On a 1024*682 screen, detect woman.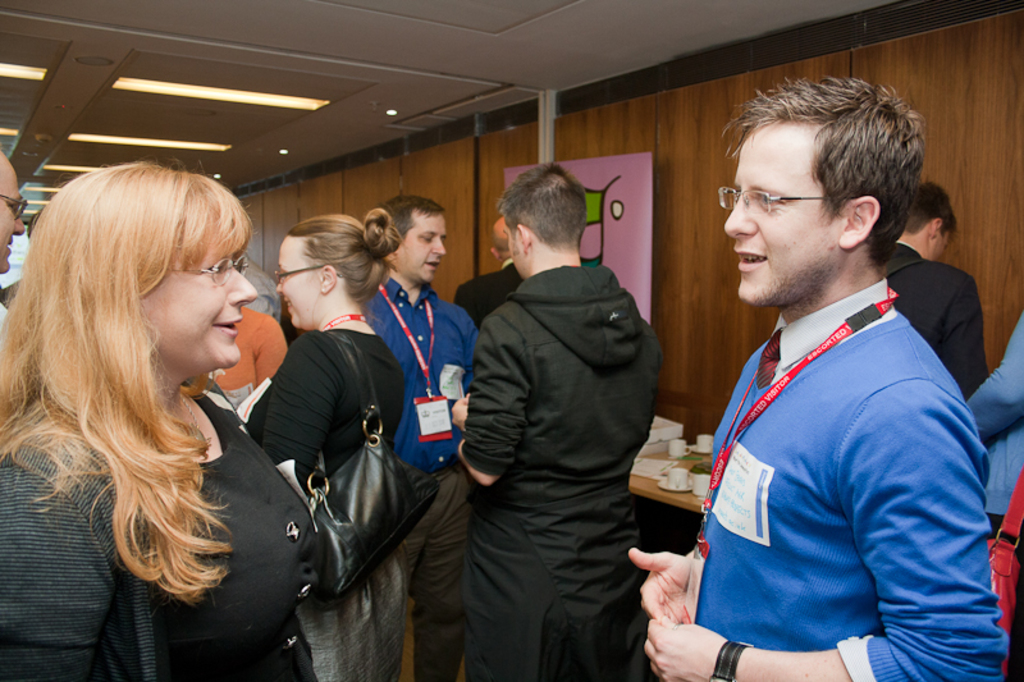
(x1=23, y1=155, x2=357, y2=681).
